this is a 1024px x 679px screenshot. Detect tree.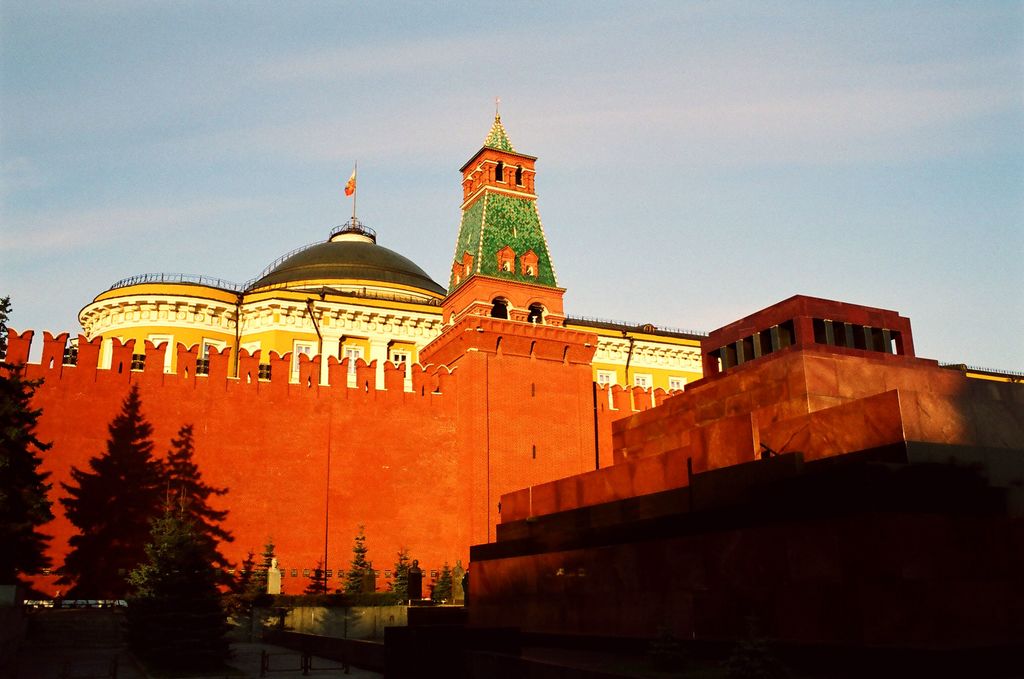
{"x1": 0, "y1": 296, "x2": 53, "y2": 593}.
